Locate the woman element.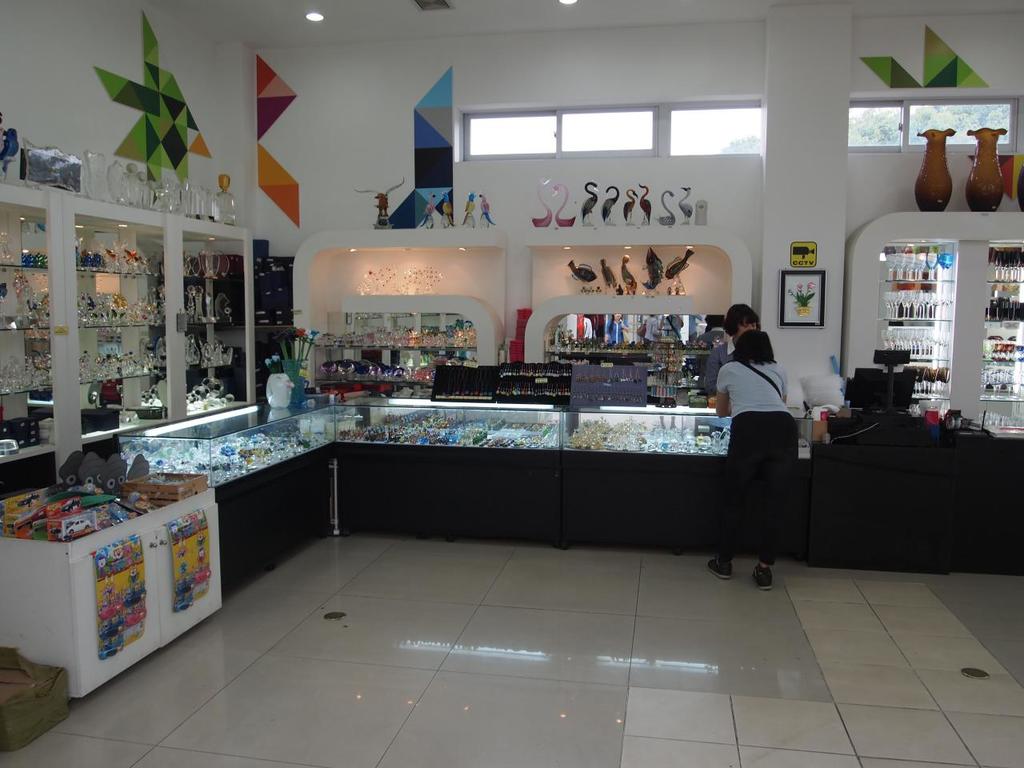
Element bbox: left=707, top=305, right=761, bottom=387.
